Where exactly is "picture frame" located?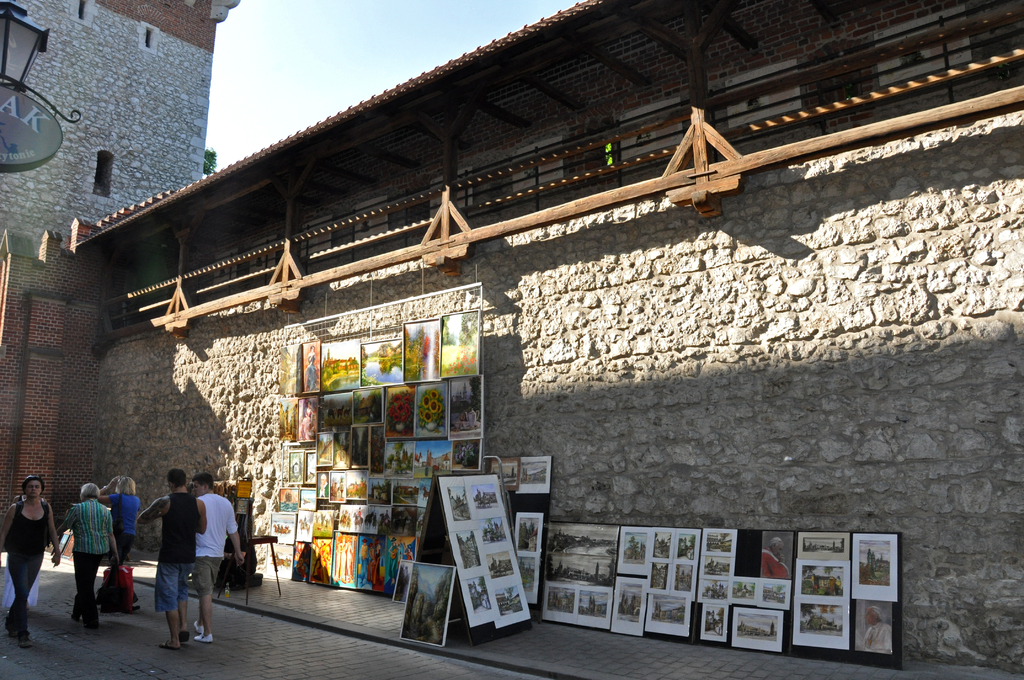
Its bounding box is select_region(490, 458, 518, 492).
